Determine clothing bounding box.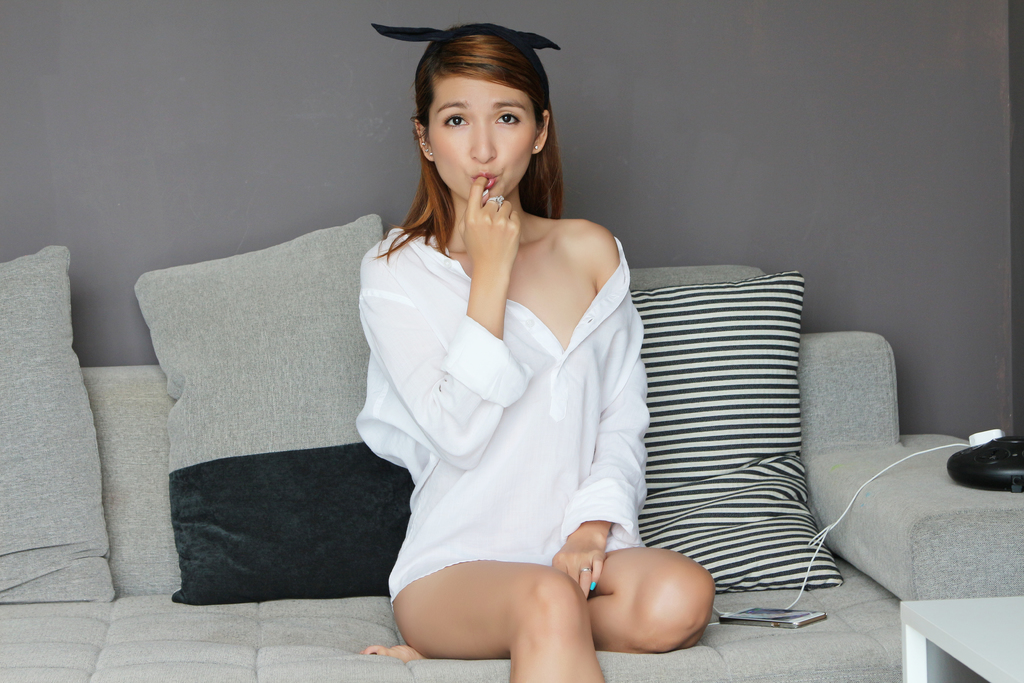
Determined: [x1=362, y1=164, x2=653, y2=614].
